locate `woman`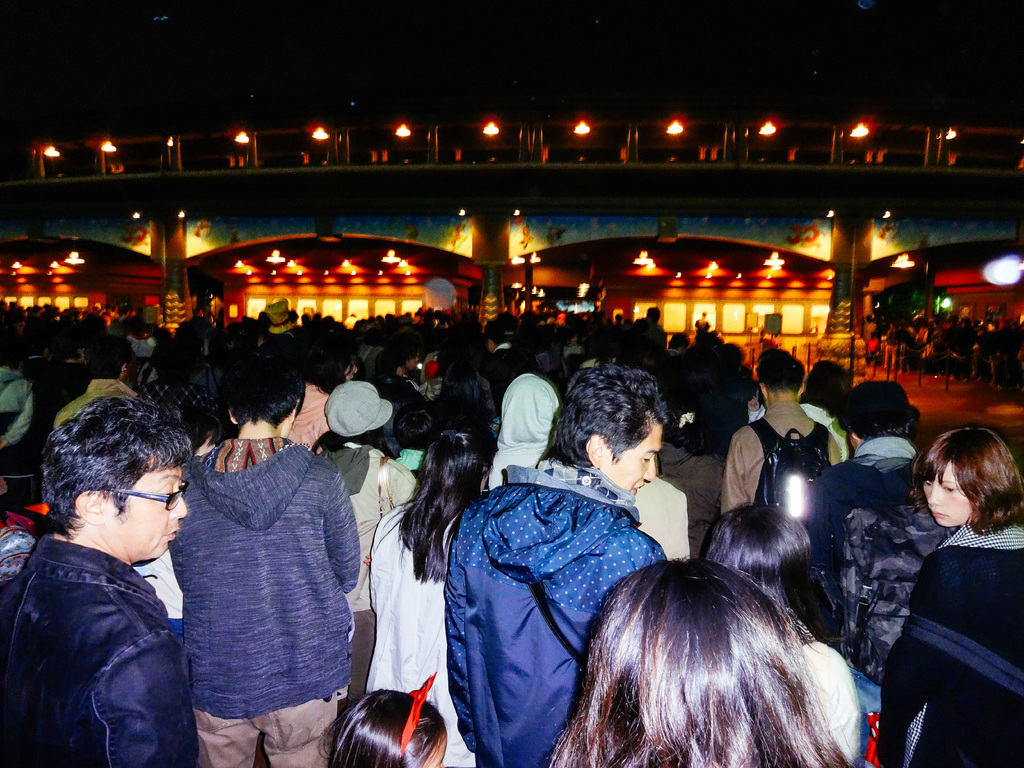
crop(532, 554, 830, 767)
